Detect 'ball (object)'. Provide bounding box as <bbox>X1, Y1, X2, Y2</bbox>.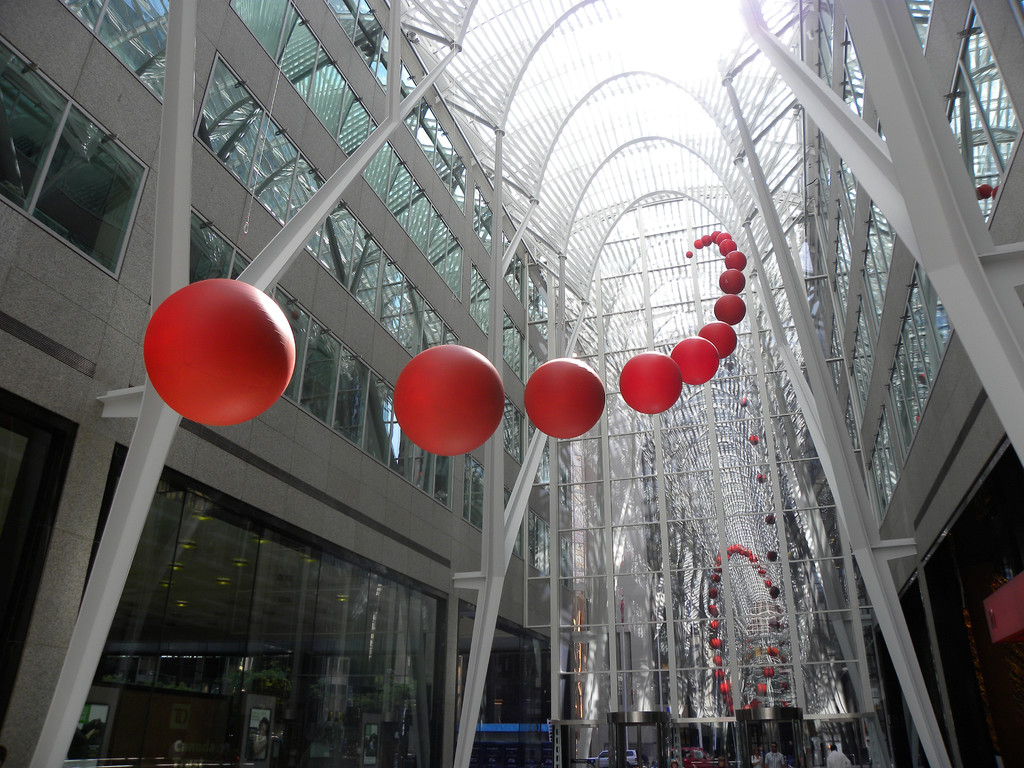
<bbox>524, 357, 602, 444</bbox>.
